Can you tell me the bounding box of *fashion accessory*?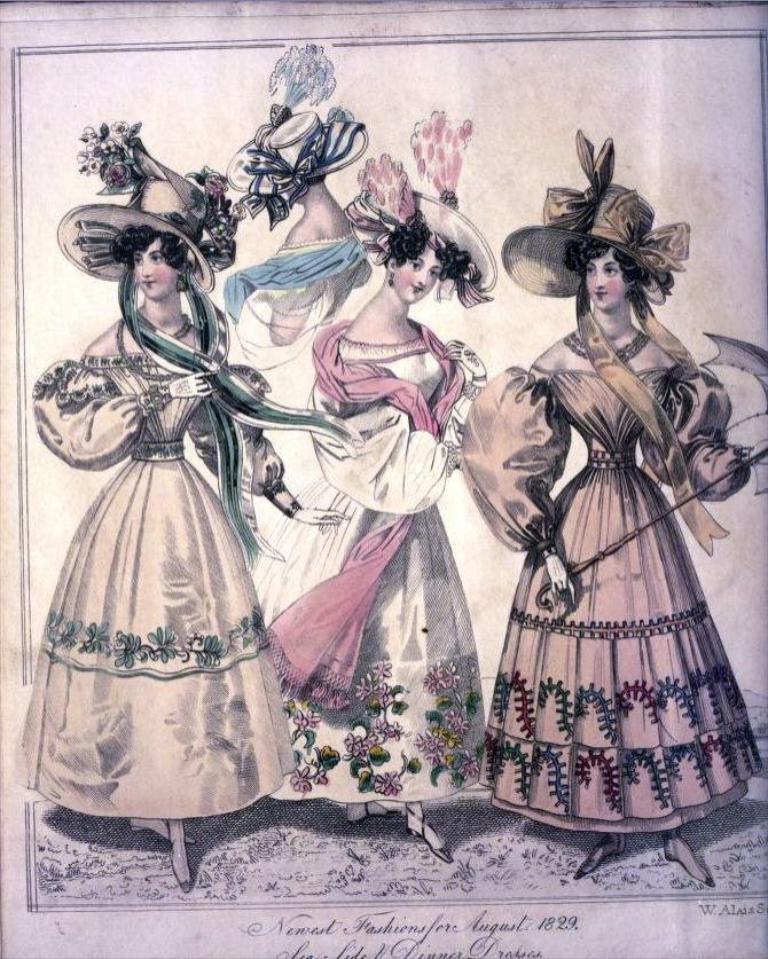
<bbox>575, 311, 731, 557</bbox>.
